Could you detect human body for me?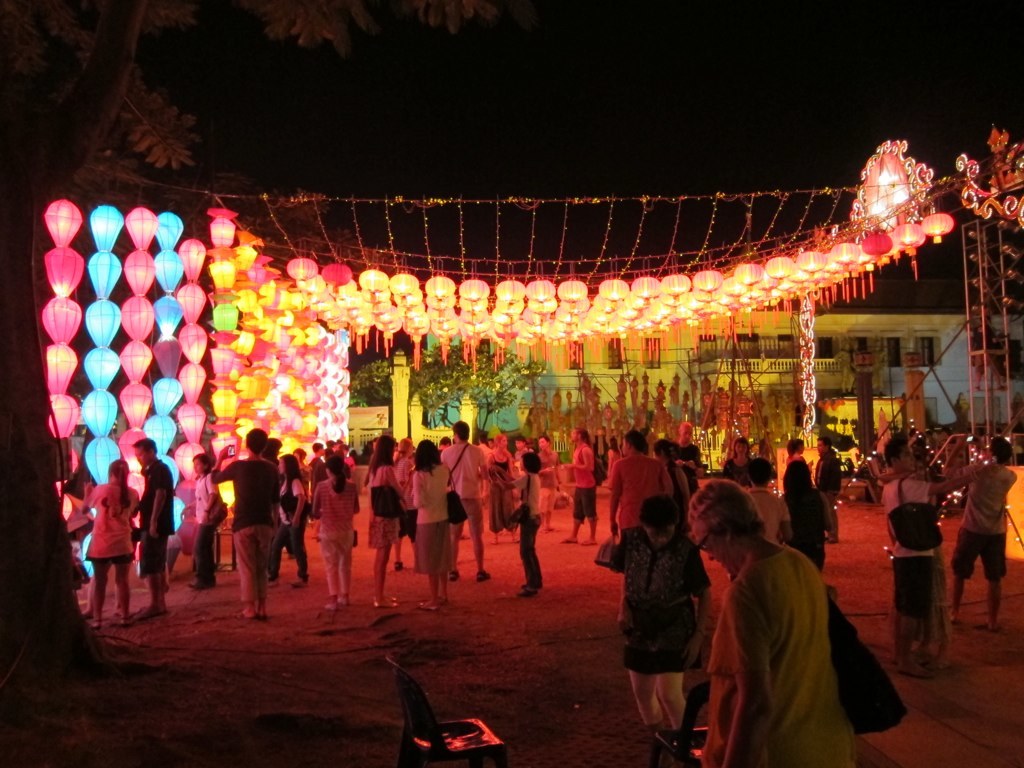
Detection result: crop(612, 505, 711, 752).
